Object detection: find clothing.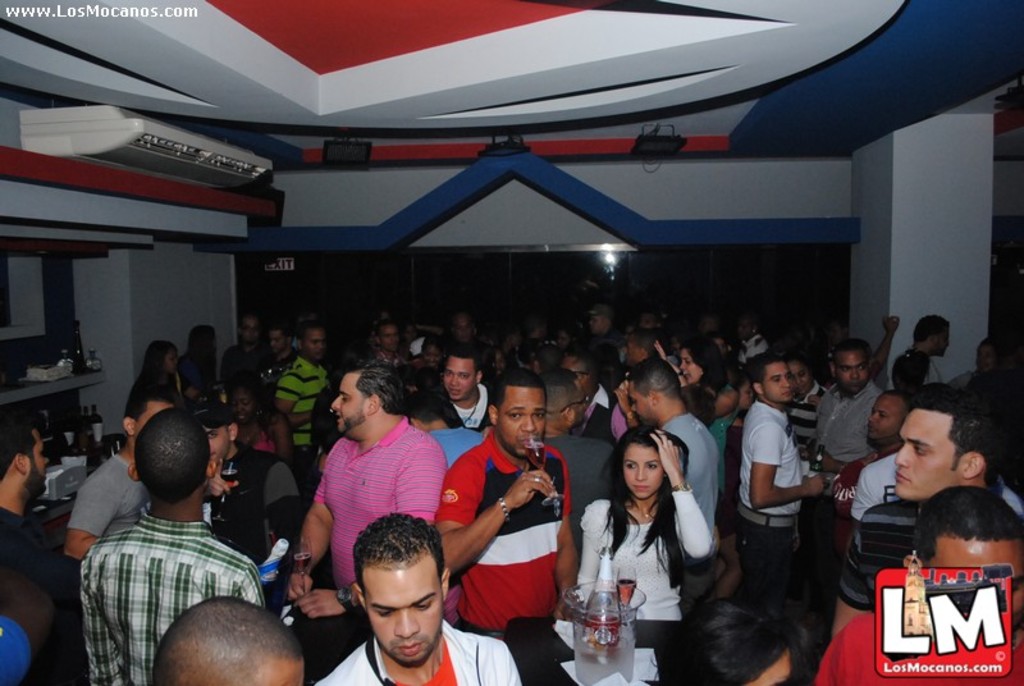
crop(0, 503, 93, 685).
